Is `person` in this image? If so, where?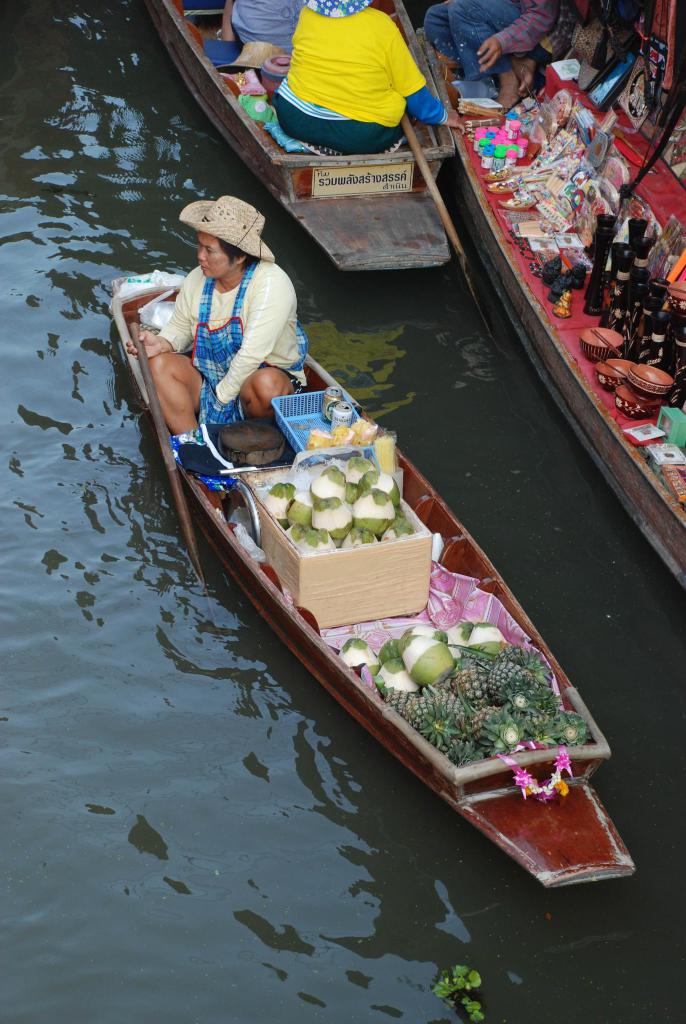
Yes, at crop(158, 182, 314, 458).
